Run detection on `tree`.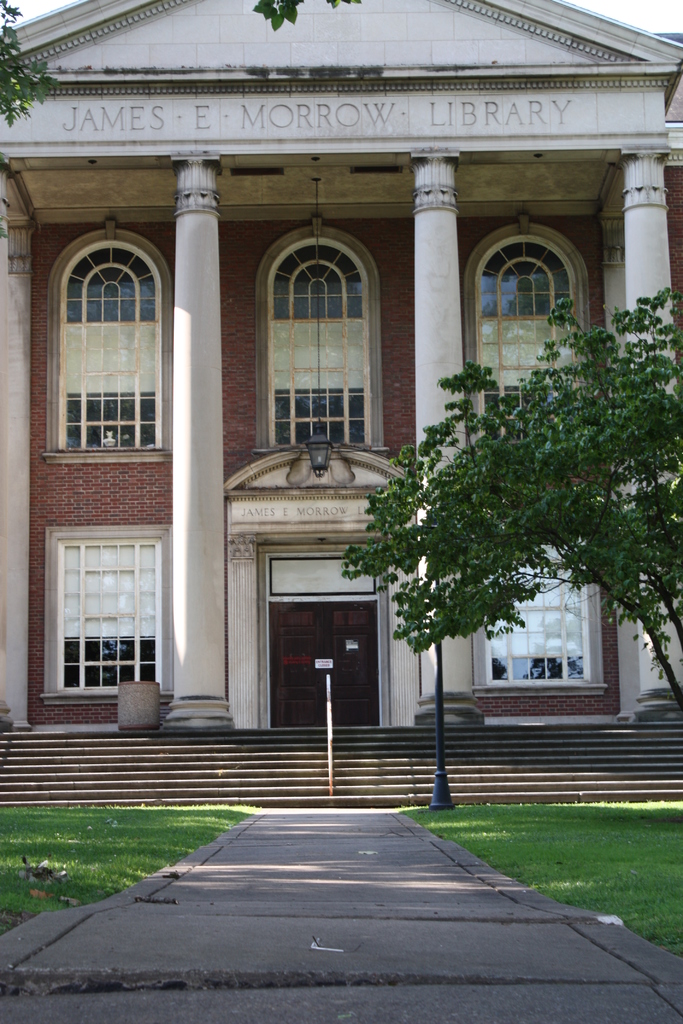
Result: locate(343, 292, 682, 724).
